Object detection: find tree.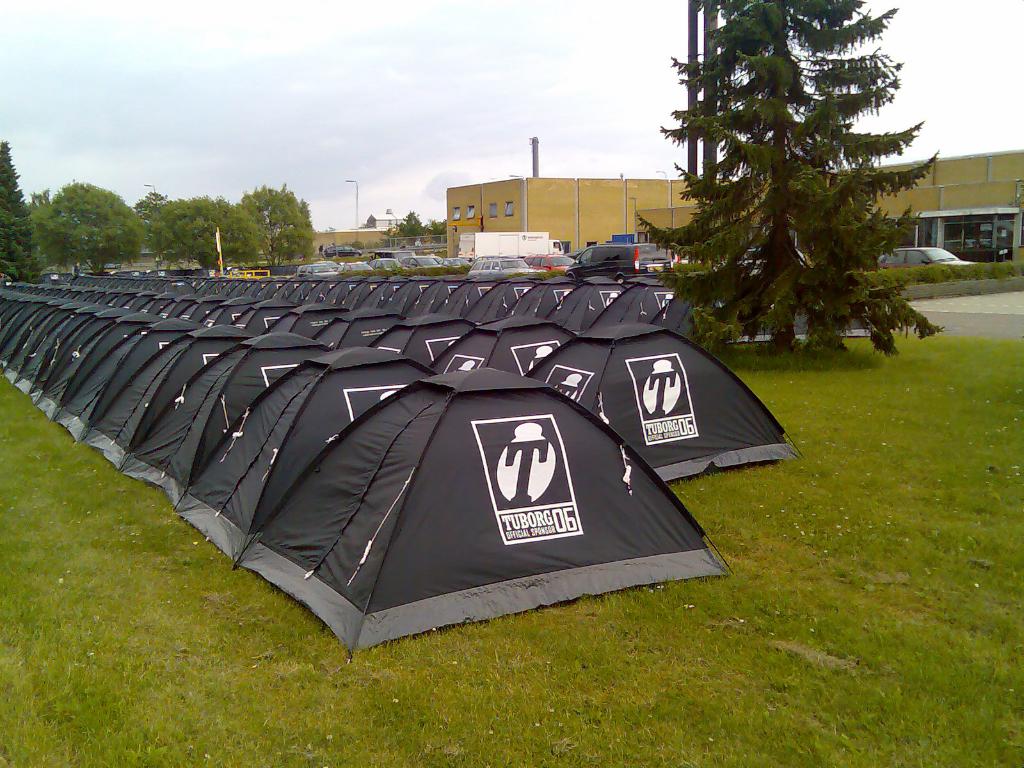
(x1=208, y1=203, x2=269, y2=265).
